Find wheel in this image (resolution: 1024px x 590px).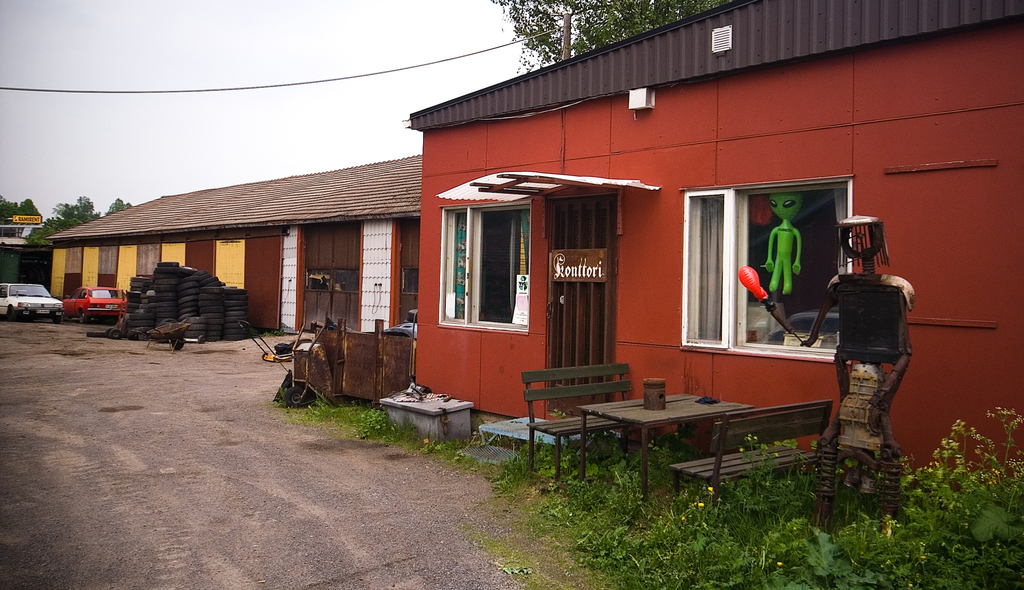
Rect(81, 306, 90, 321).
